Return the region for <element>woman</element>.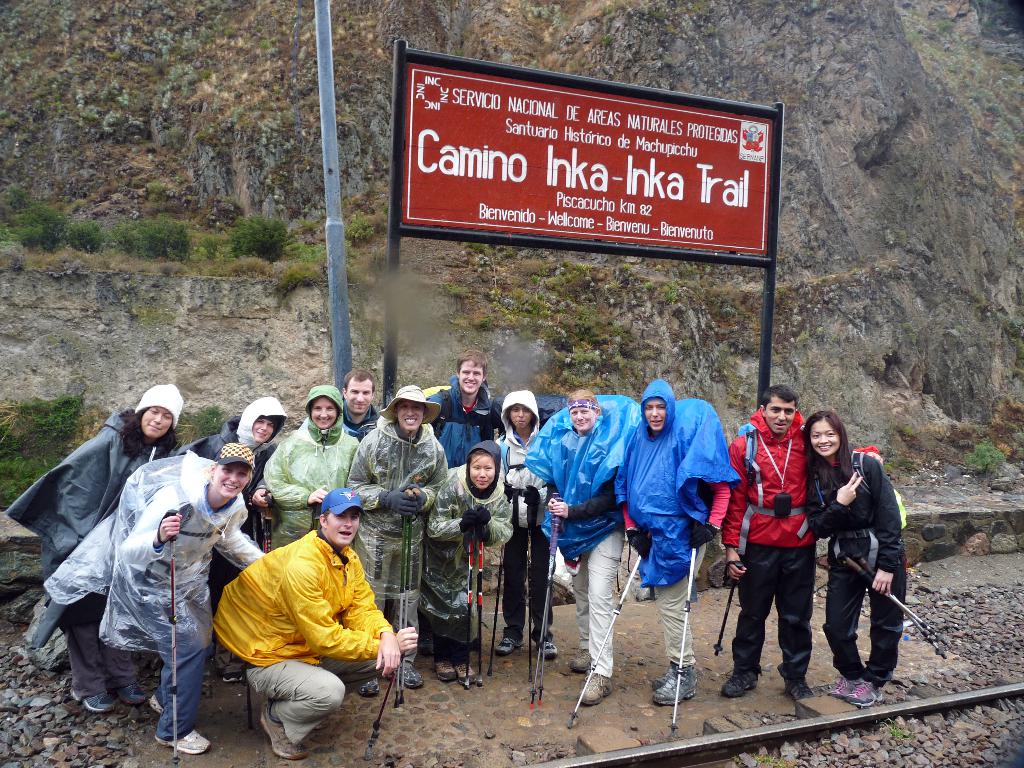
bbox=(99, 440, 274, 755).
